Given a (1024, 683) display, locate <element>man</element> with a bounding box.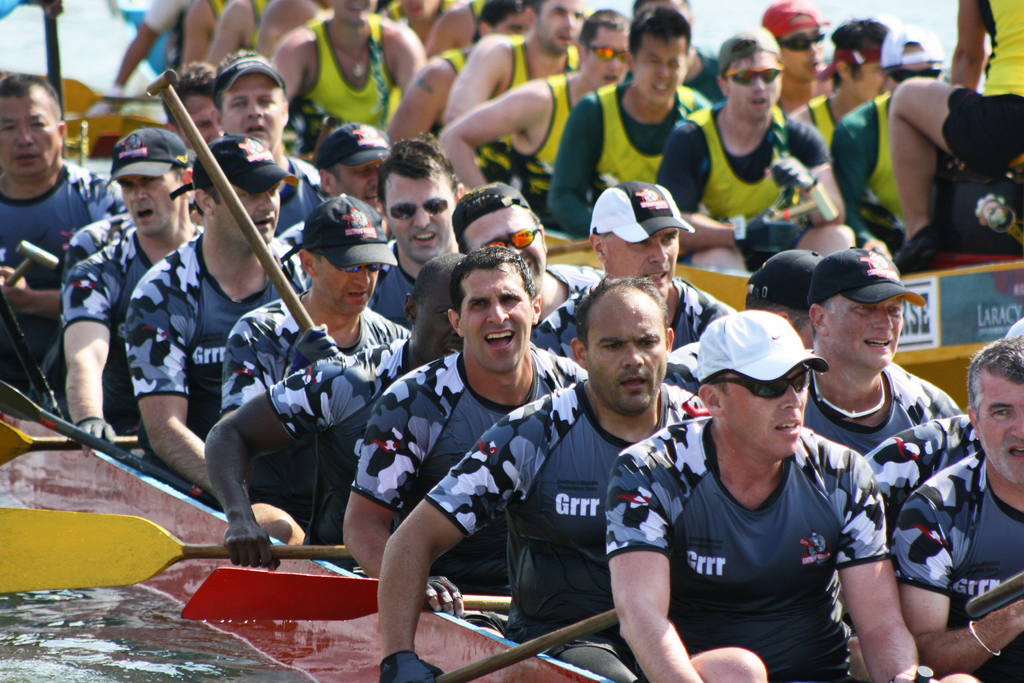
Located: BBox(883, 337, 1023, 682).
